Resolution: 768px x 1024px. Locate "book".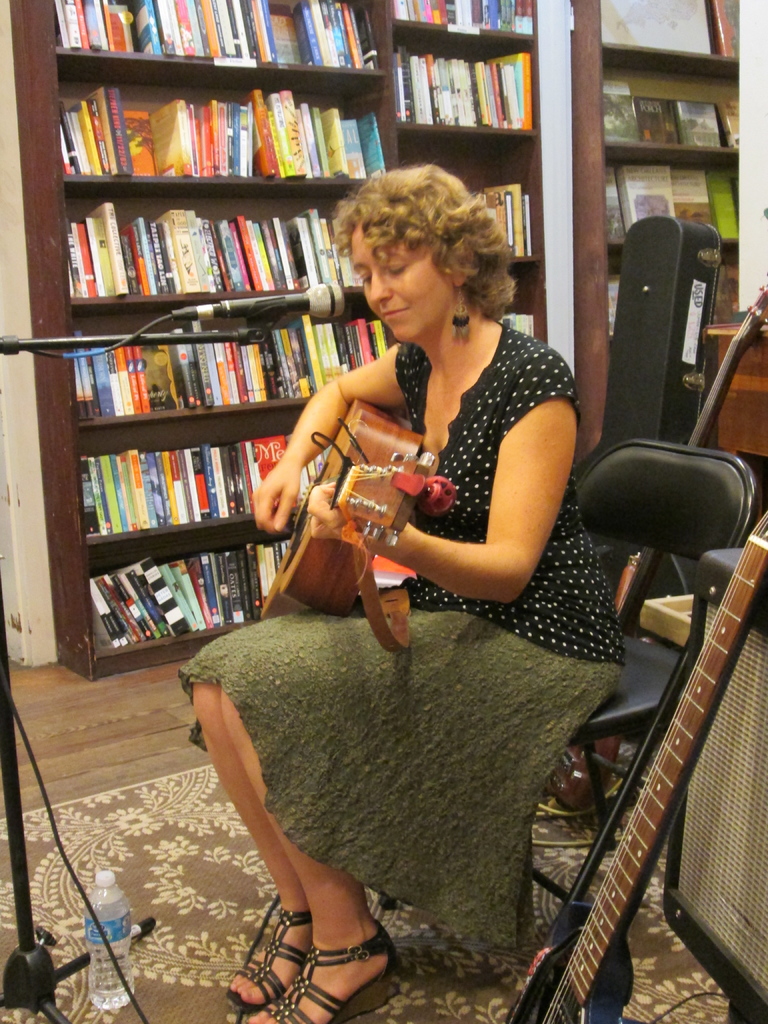
<box>632,90,678,150</box>.
